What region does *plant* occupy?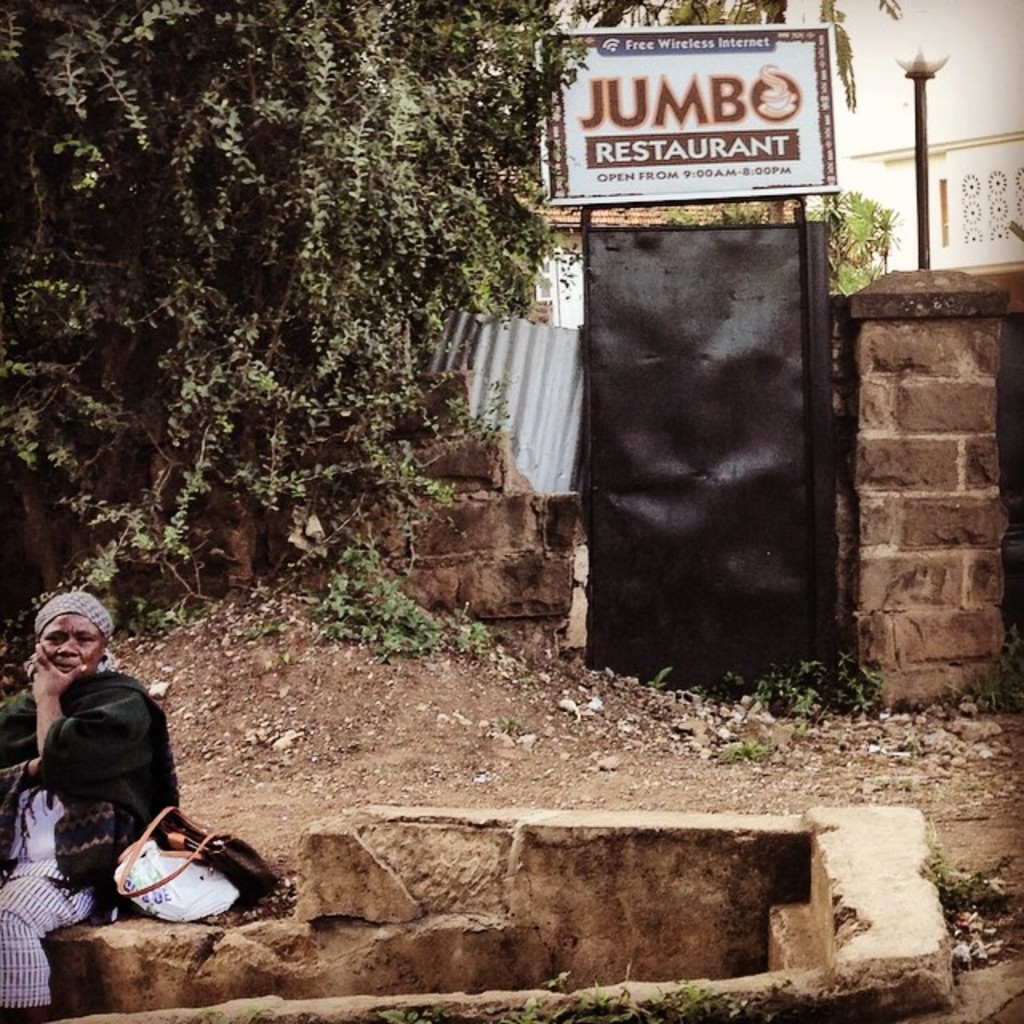
BBox(830, 650, 896, 730).
